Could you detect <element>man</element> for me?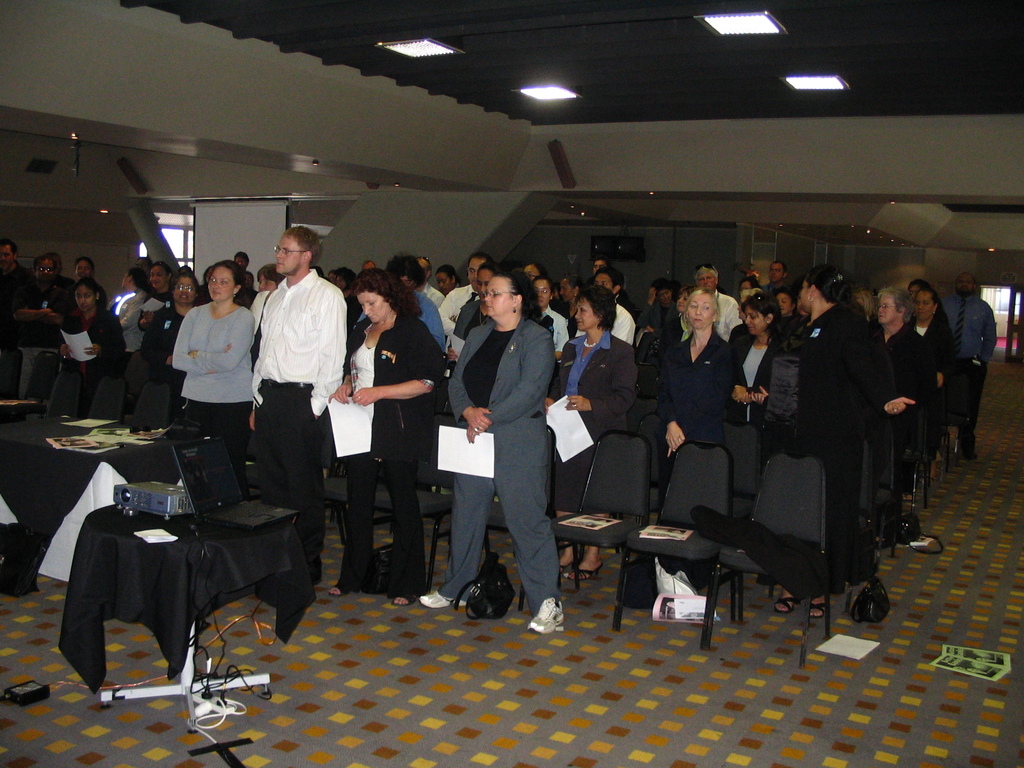
Detection result: bbox=(676, 265, 736, 340).
